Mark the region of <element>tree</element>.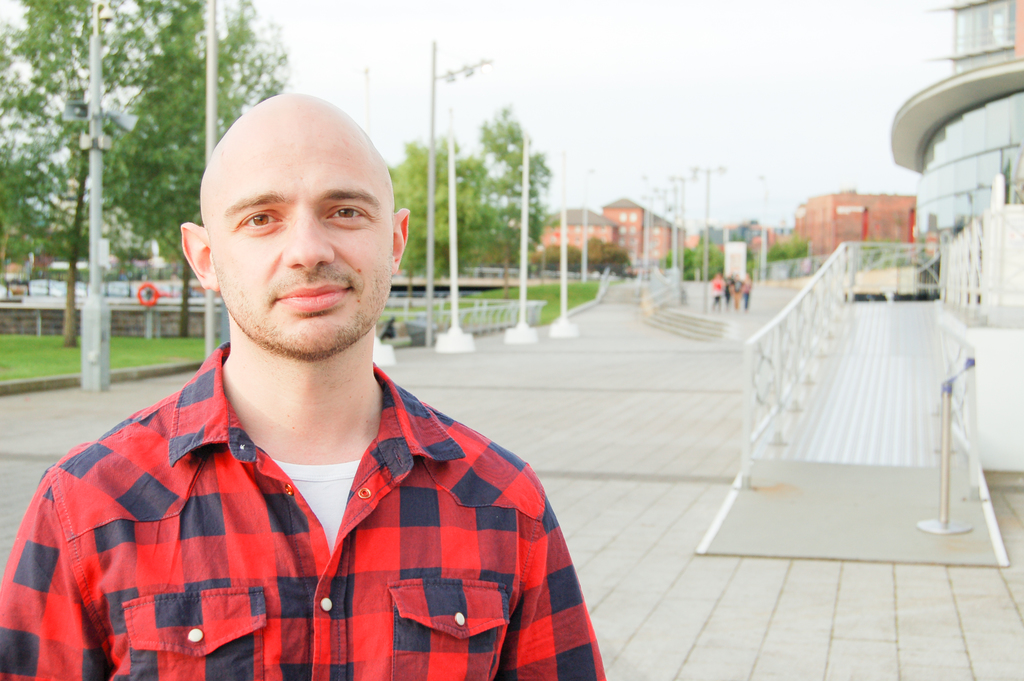
Region: l=533, t=238, r=588, b=271.
